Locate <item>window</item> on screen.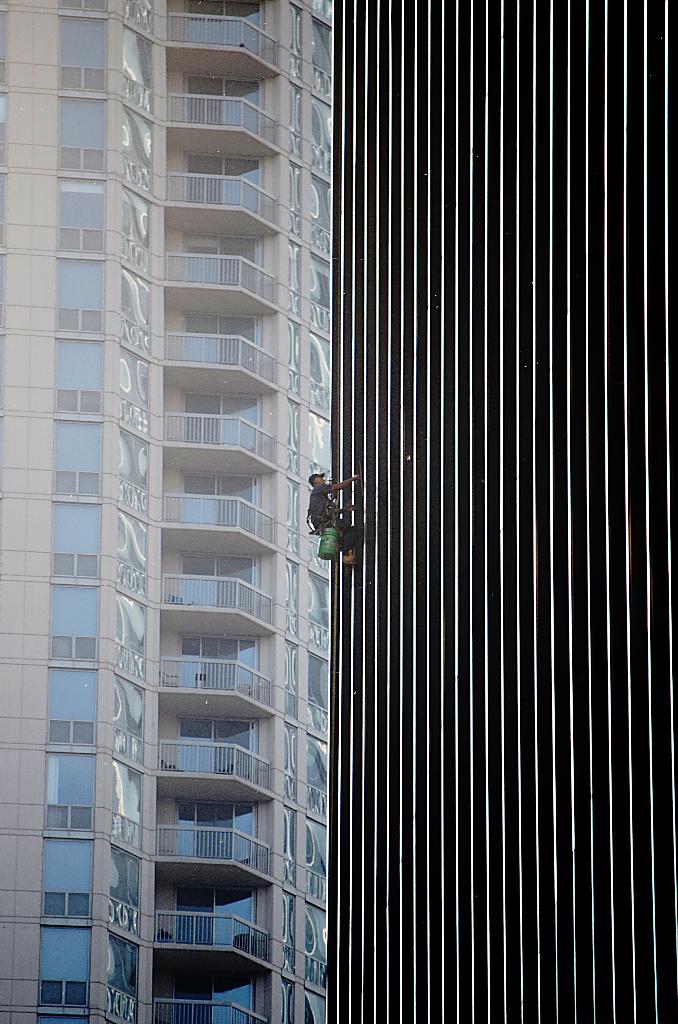
On screen at <bbox>41, 838, 95, 915</bbox>.
